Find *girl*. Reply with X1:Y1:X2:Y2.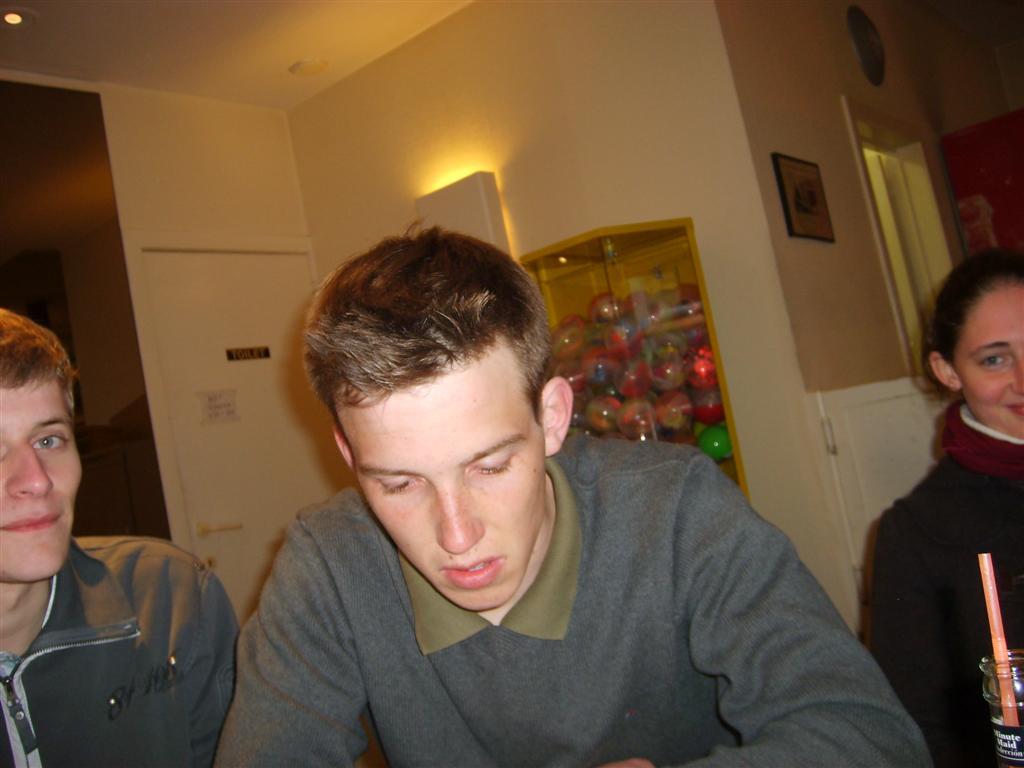
858:246:1023:767.
